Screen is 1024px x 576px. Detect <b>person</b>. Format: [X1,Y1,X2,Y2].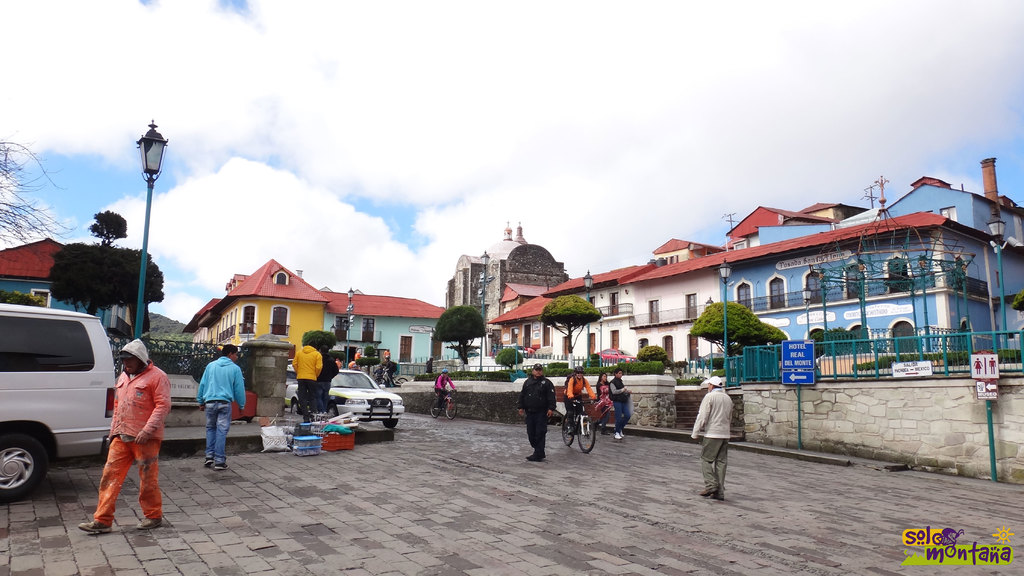
[606,370,631,445].
